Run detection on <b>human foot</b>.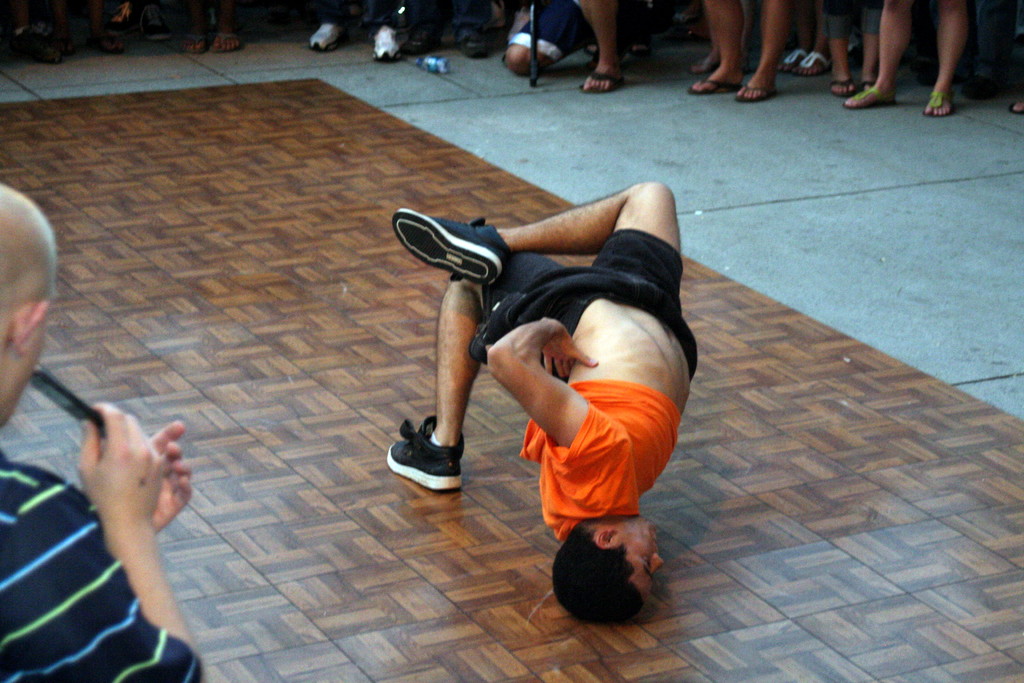
Result: bbox=[683, 67, 753, 90].
